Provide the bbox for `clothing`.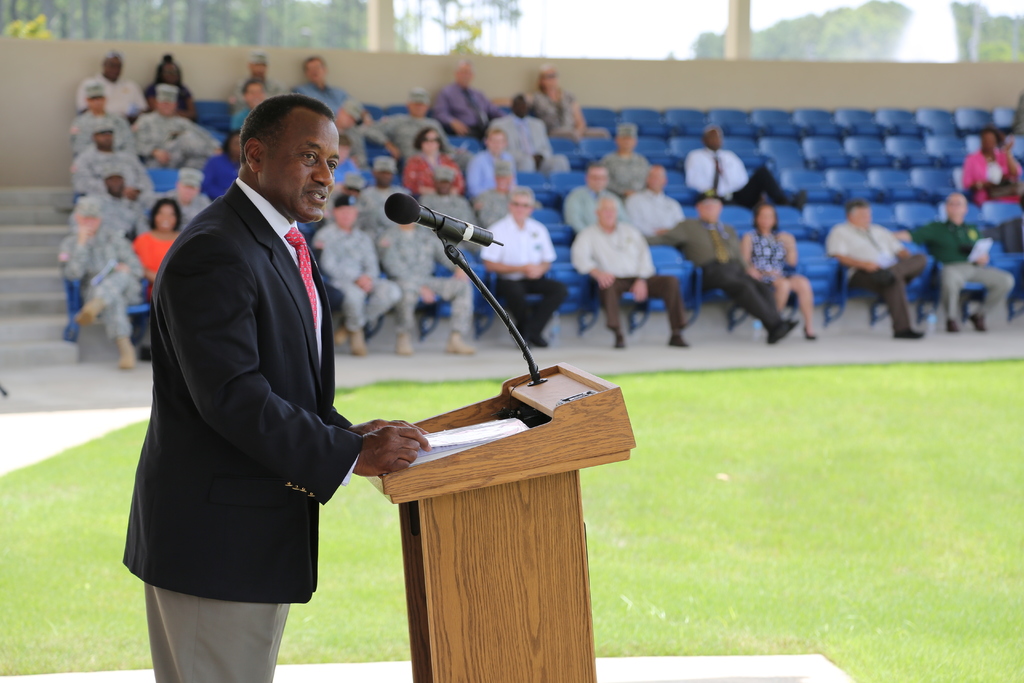
select_region(115, 172, 372, 682).
